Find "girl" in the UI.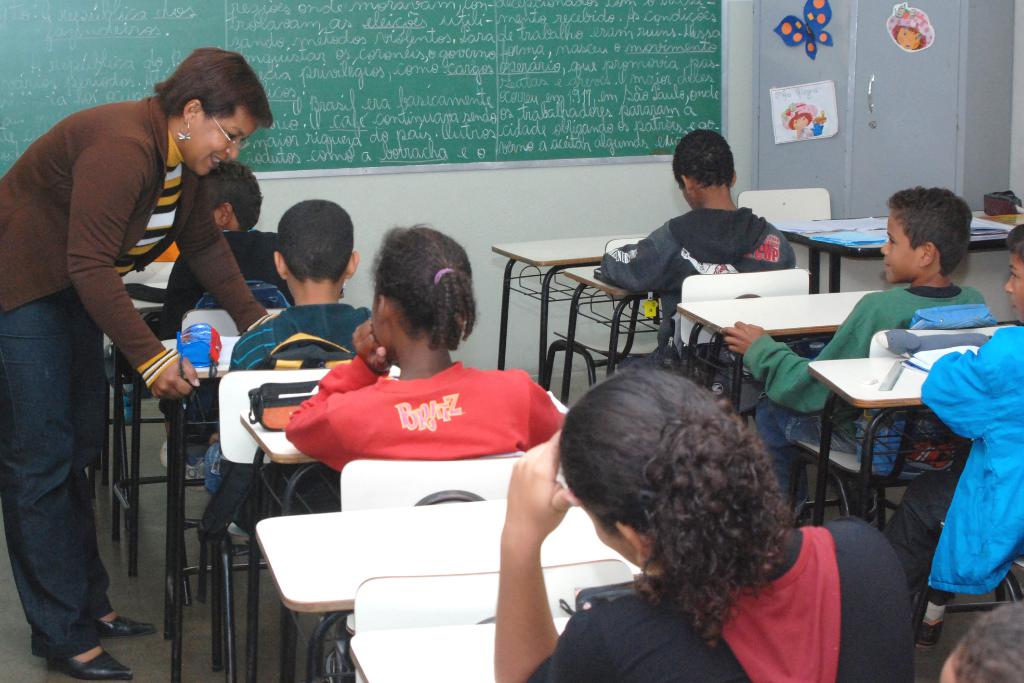
UI element at bbox=(502, 366, 915, 682).
